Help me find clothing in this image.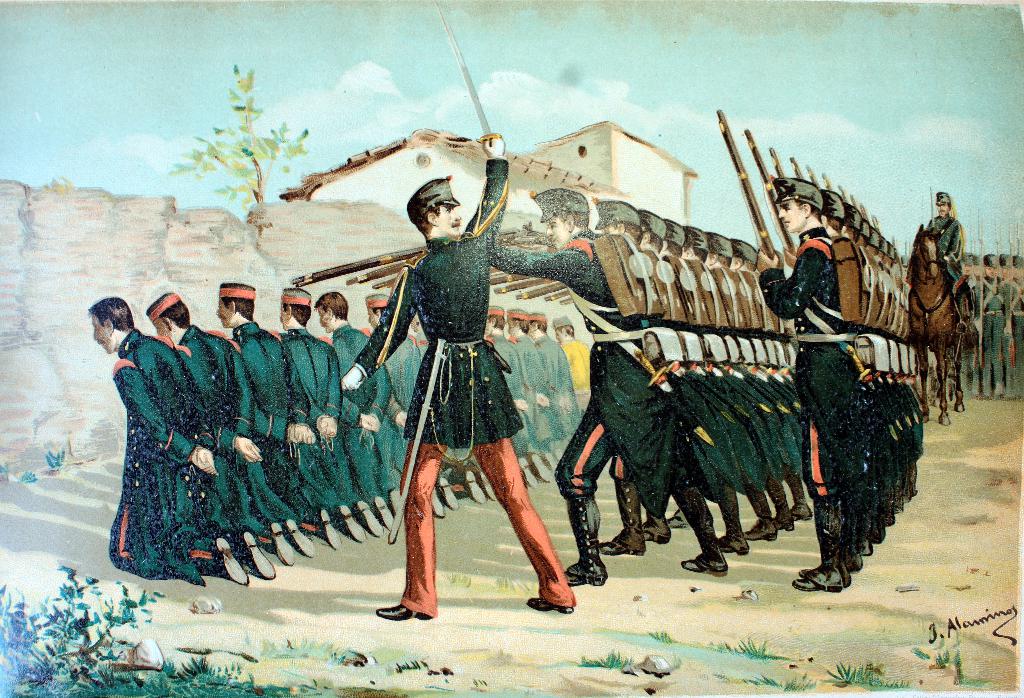
Found it: region(525, 330, 556, 434).
